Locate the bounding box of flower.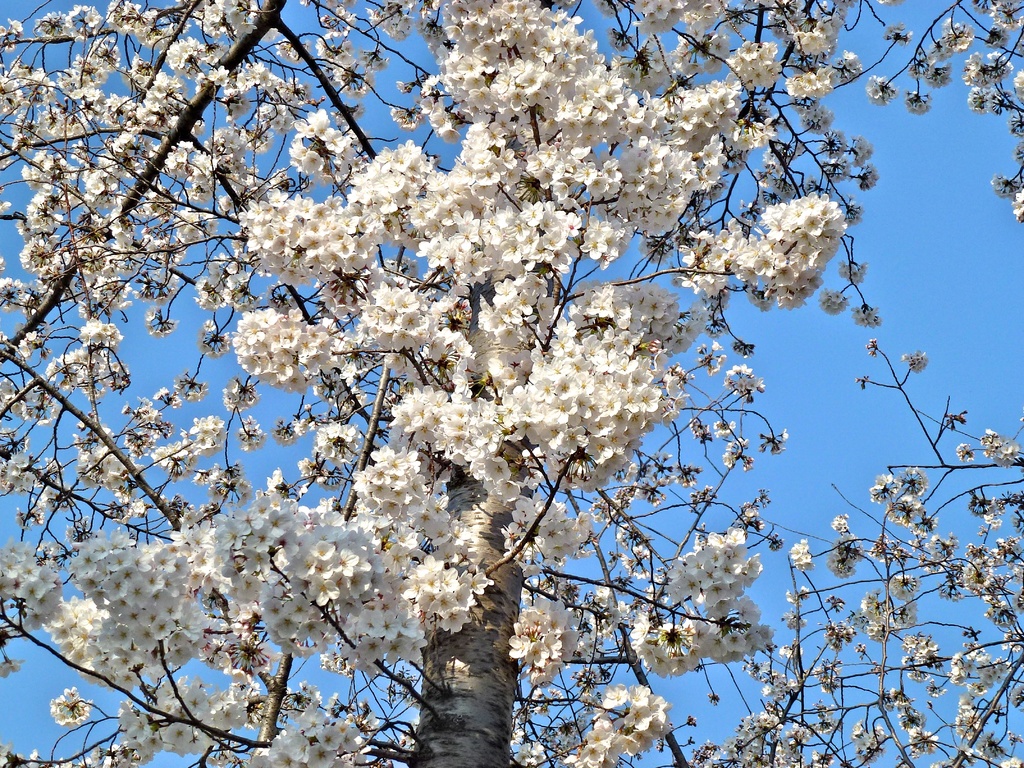
Bounding box: box(915, 724, 938, 750).
